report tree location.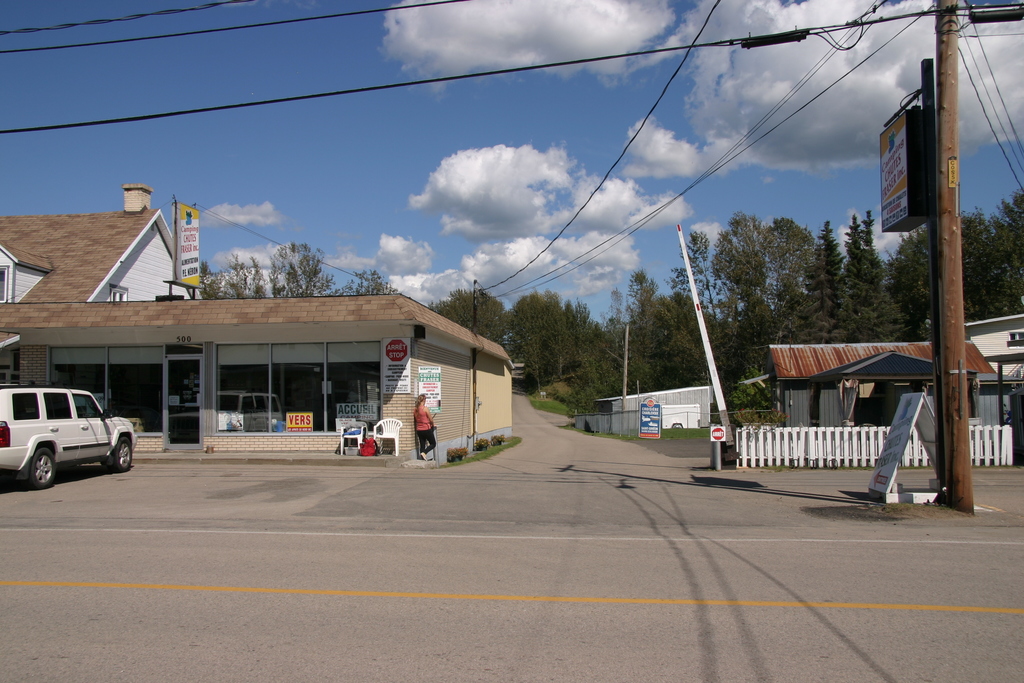
Report: select_region(611, 274, 717, 401).
